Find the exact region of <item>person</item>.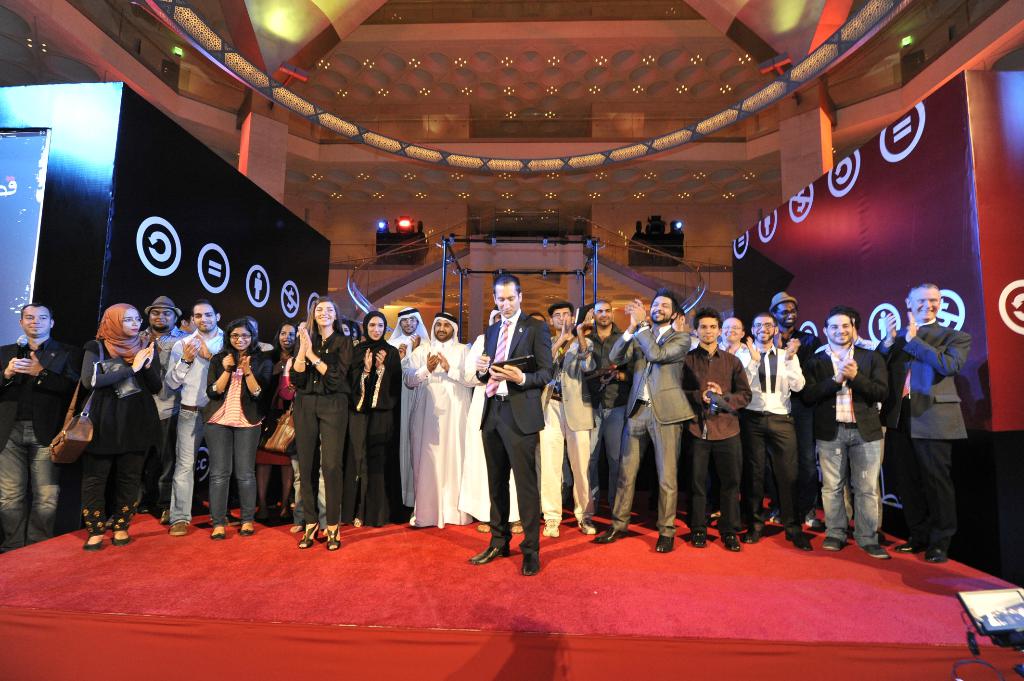
Exact region: select_region(805, 308, 892, 559).
